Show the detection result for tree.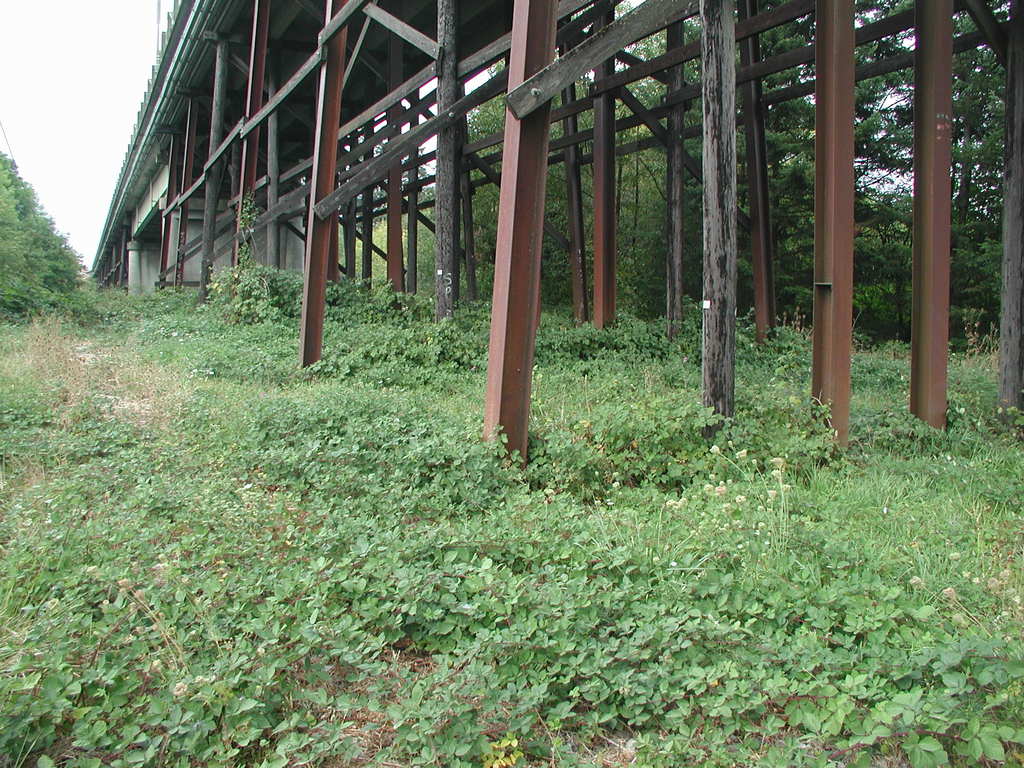
[left=0, top=148, right=87, bottom=325].
